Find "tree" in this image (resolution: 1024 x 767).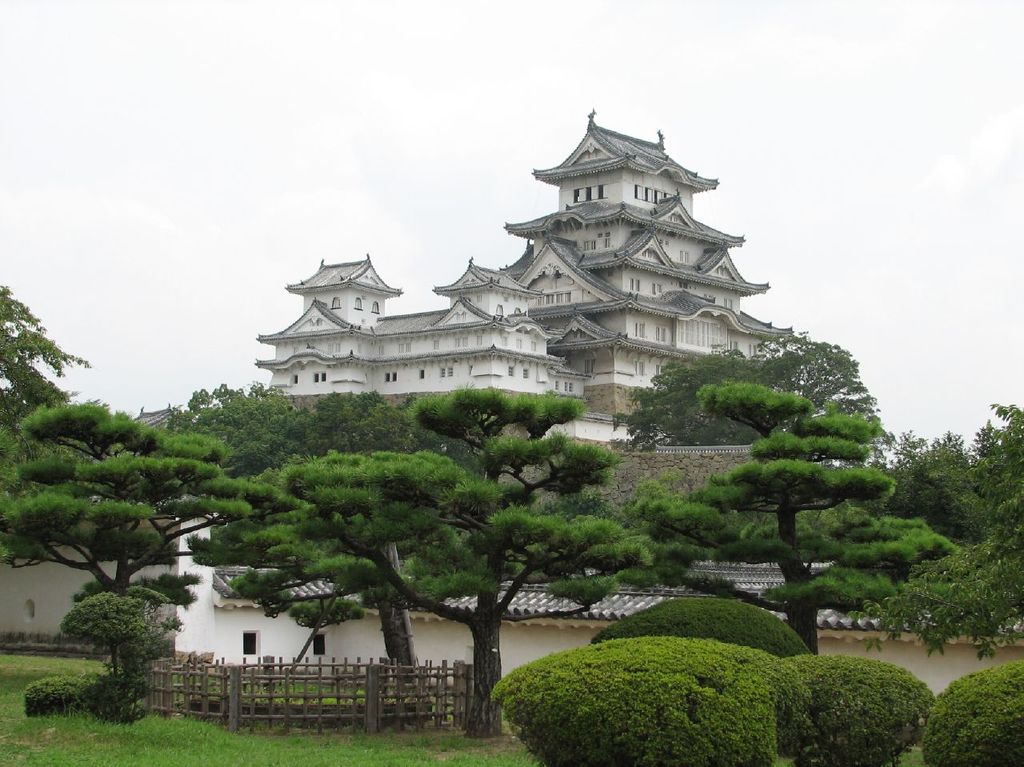
{"x1": 629, "y1": 379, "x2": 957, "y2": 657}.
